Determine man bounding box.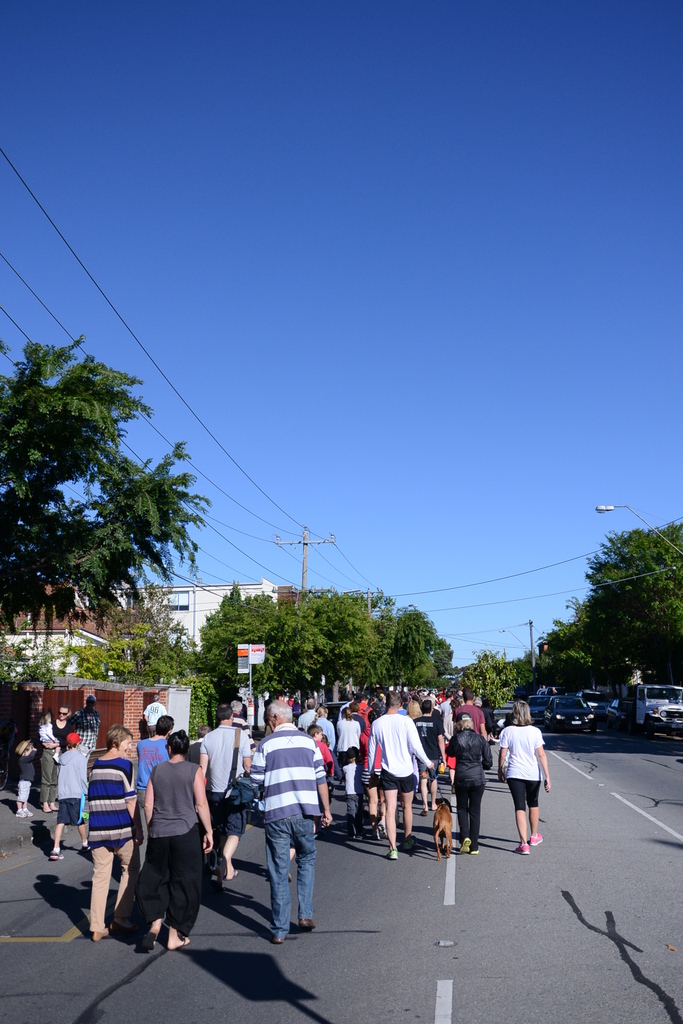
Determined: bbox(452, 692, 490, 745).
